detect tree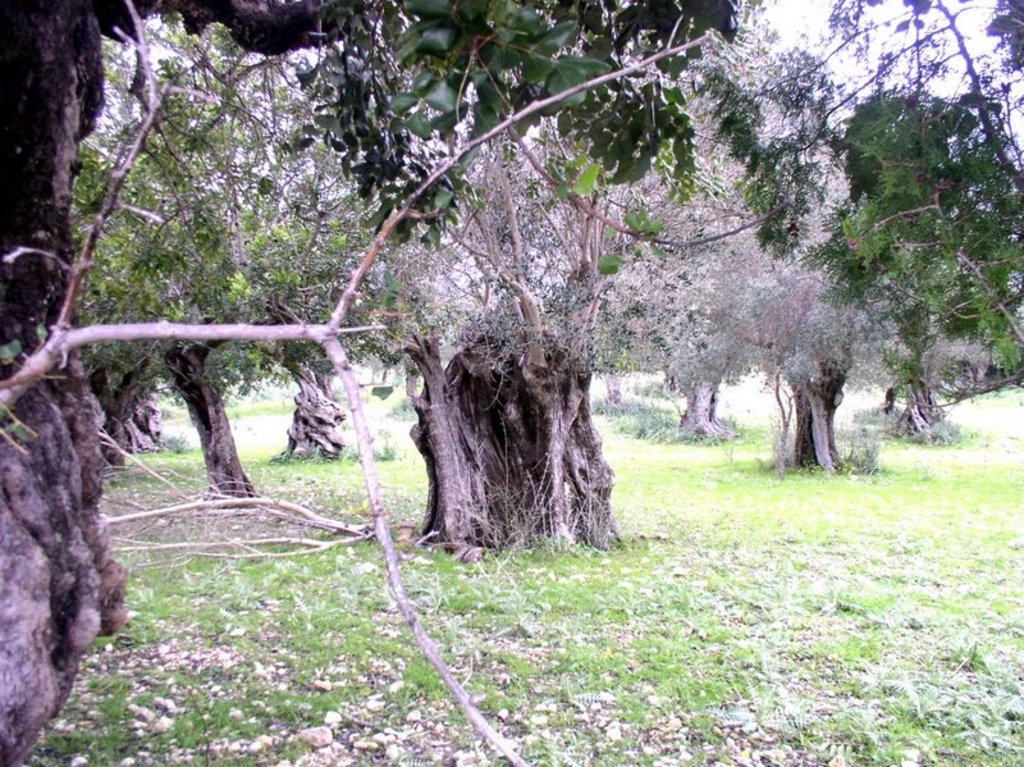
833:73:988:439
